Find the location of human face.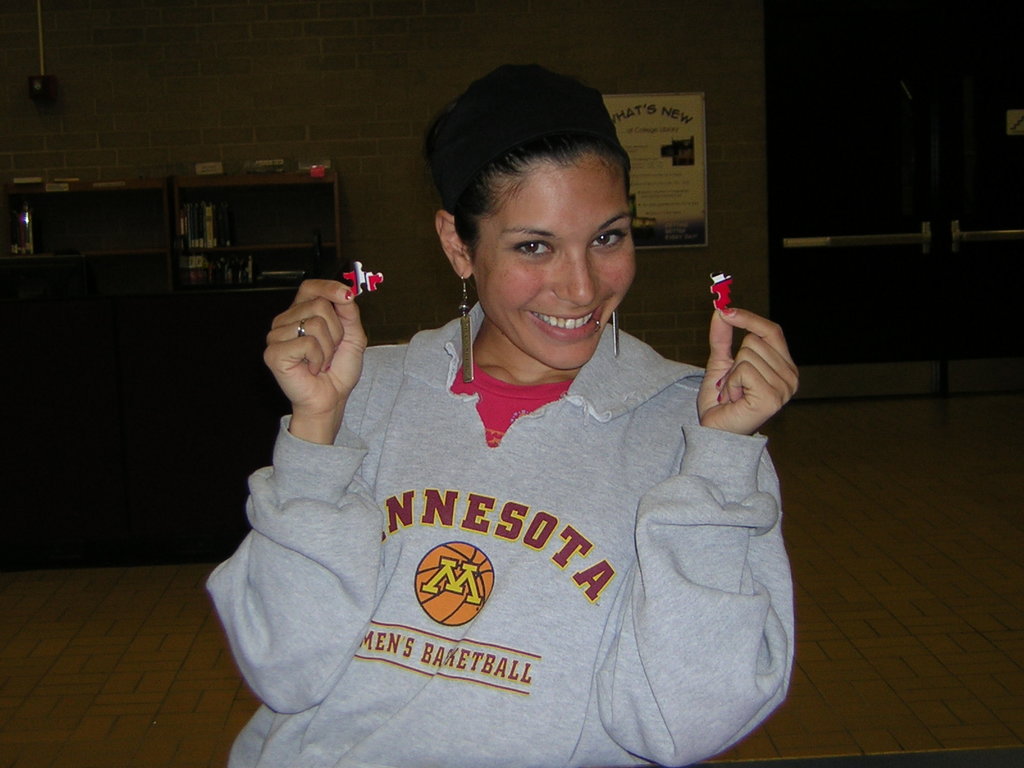
Location: box=[474, 161, 636, 371].
